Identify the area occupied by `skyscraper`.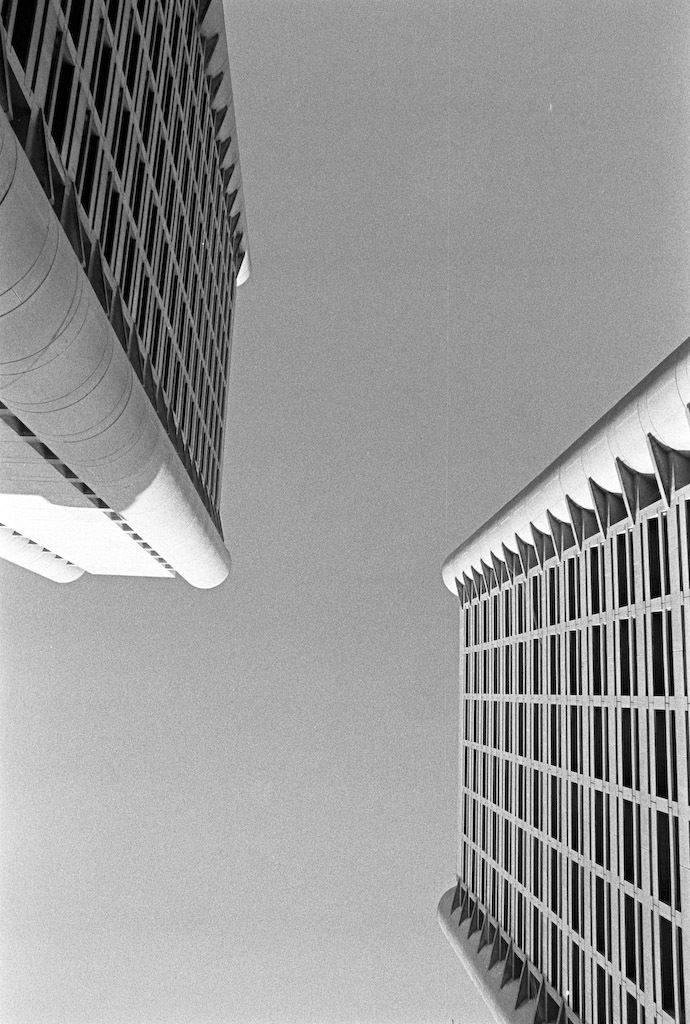
Area: x1=431, y1=340, x2=689, y2=1023.
